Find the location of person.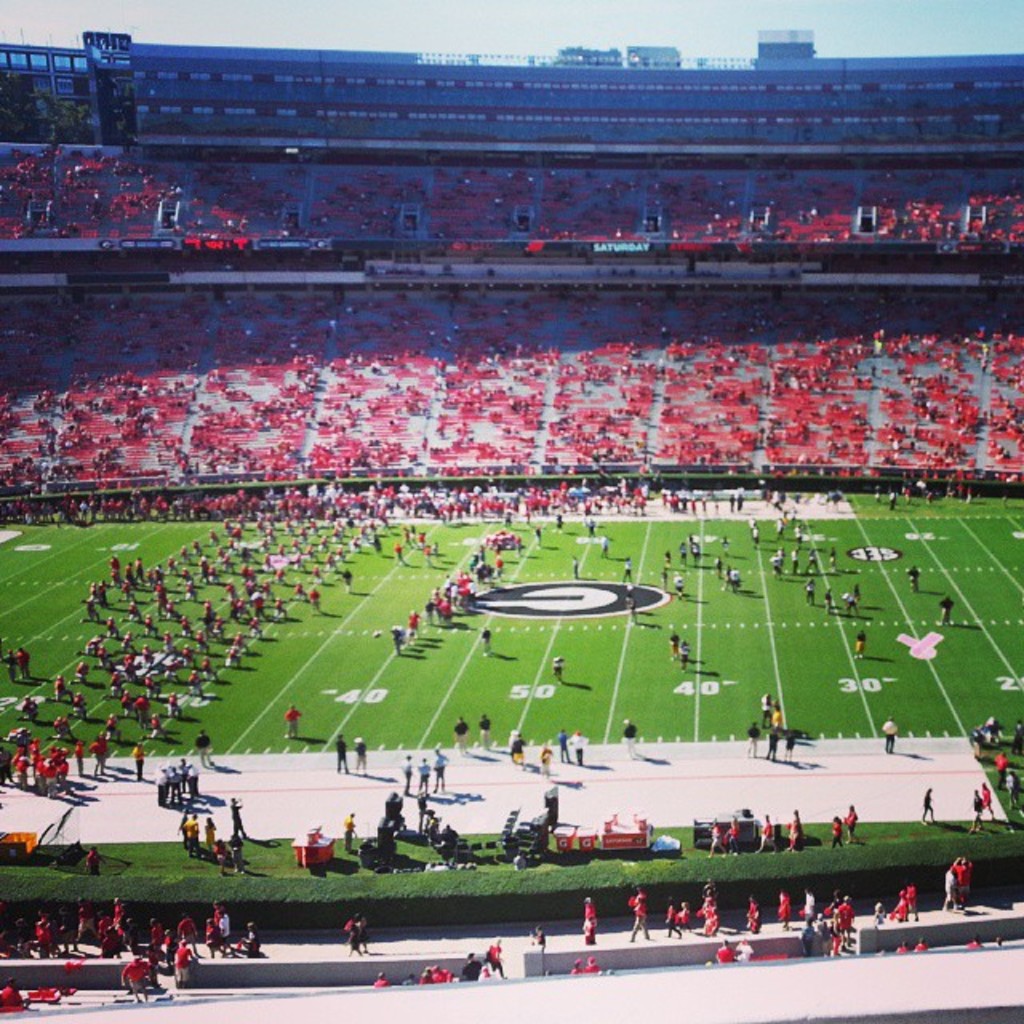
Location: rect(82, 843, 106, 882).
